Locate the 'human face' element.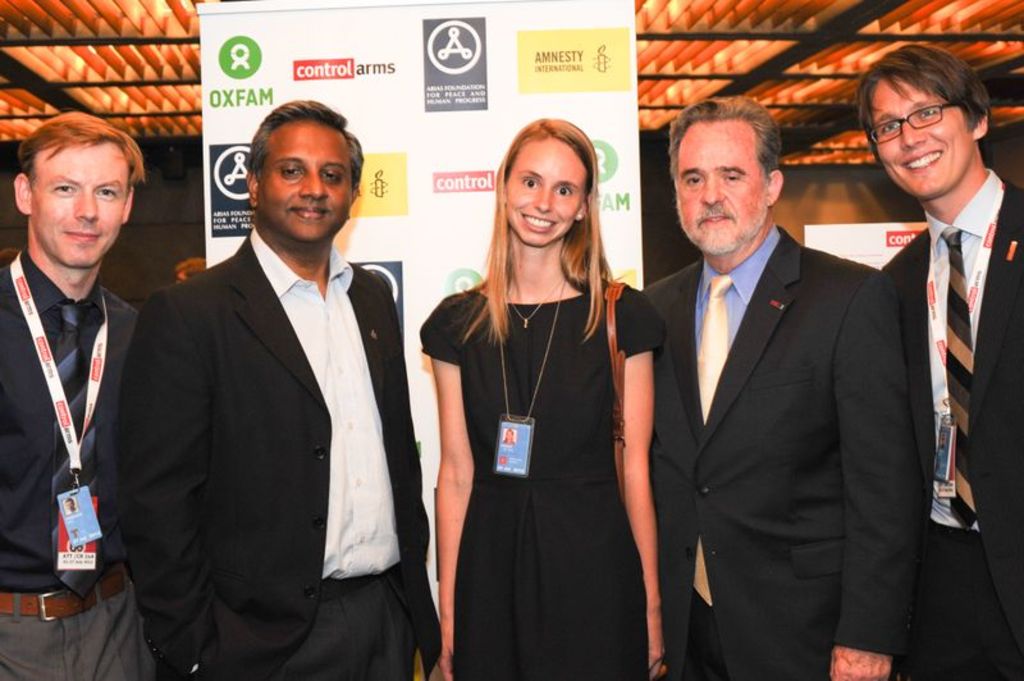
Element bbox: 677 120 767 253.
